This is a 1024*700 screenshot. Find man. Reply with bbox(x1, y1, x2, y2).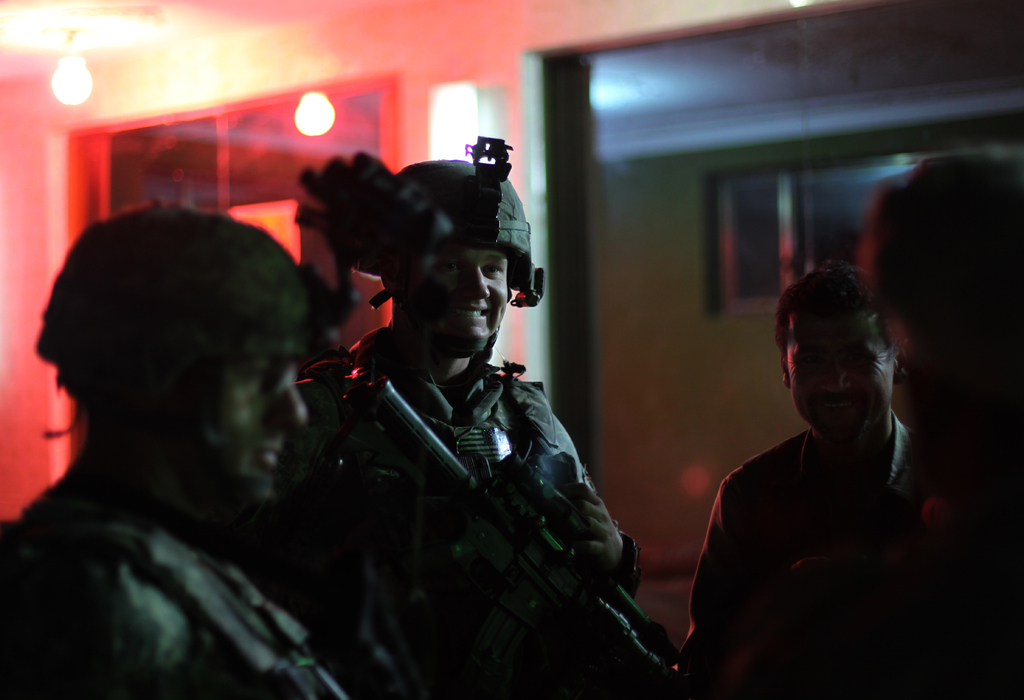
bbox(301, 134, 660, 699).
